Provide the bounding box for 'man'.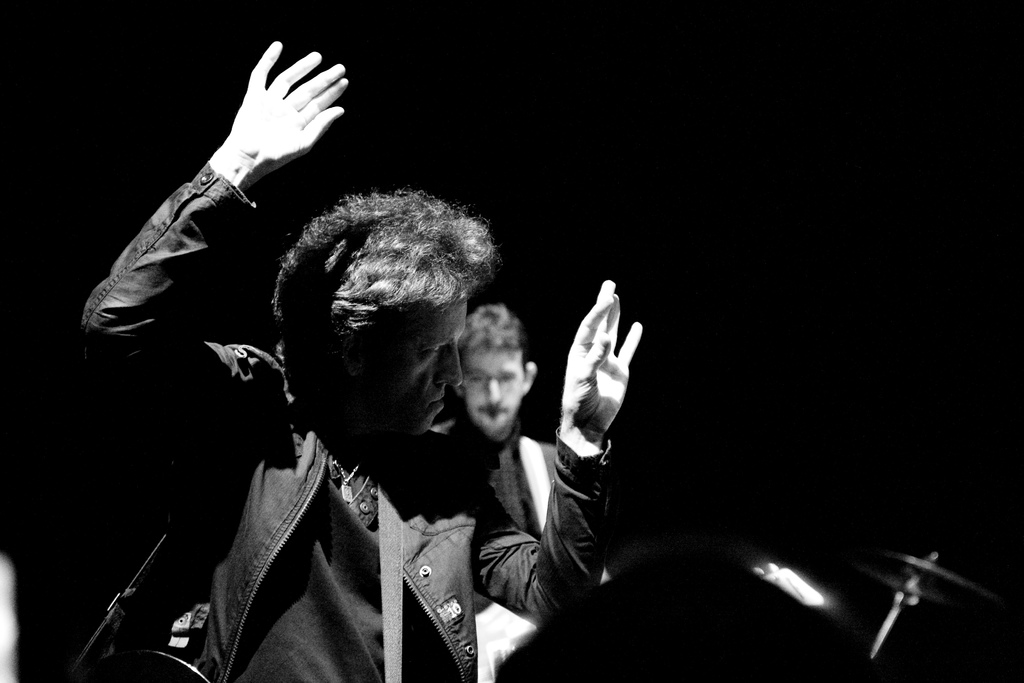
[120, 68, 584, 682].
